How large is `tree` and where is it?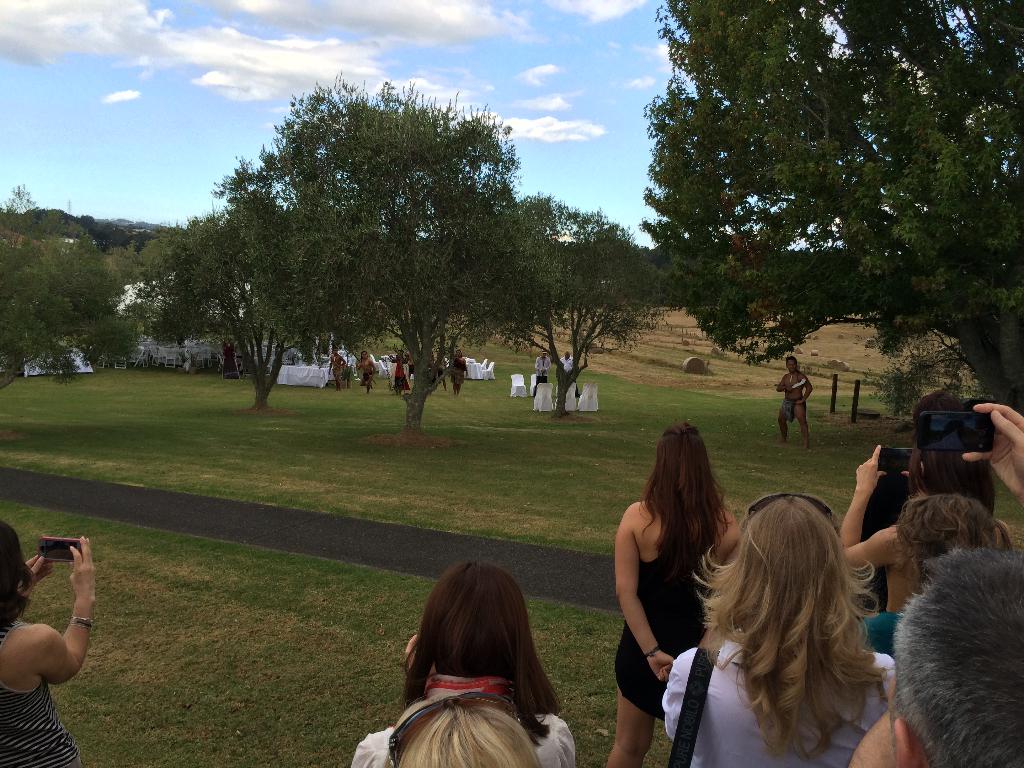
Bounding box: {"x1": 0, "y1": 183, "x2": 141, "y2": 393}.
